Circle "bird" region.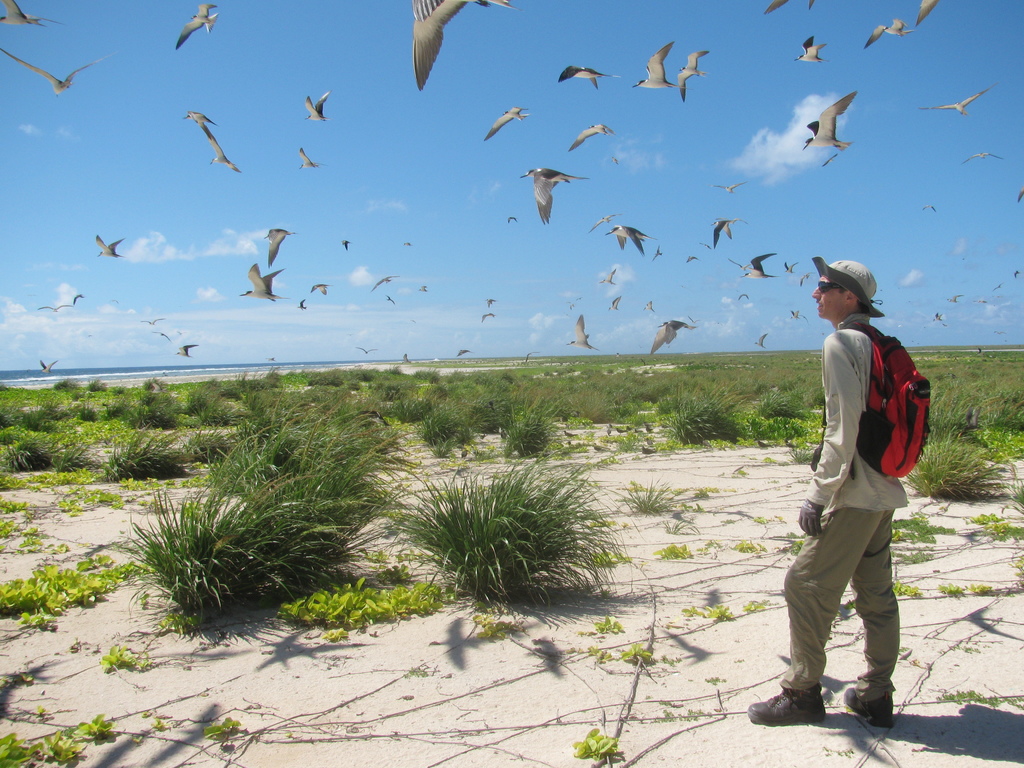
Region: crop(178, 339, 200, 363).
